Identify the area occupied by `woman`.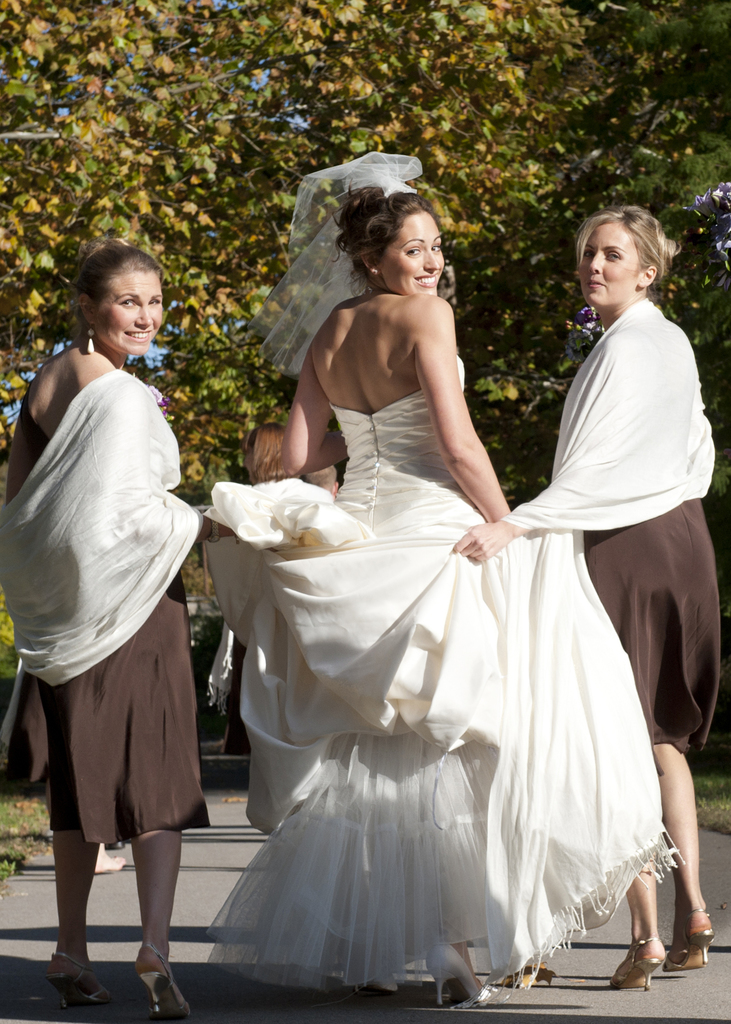
Area: region(0, 236, 309, 1023).
